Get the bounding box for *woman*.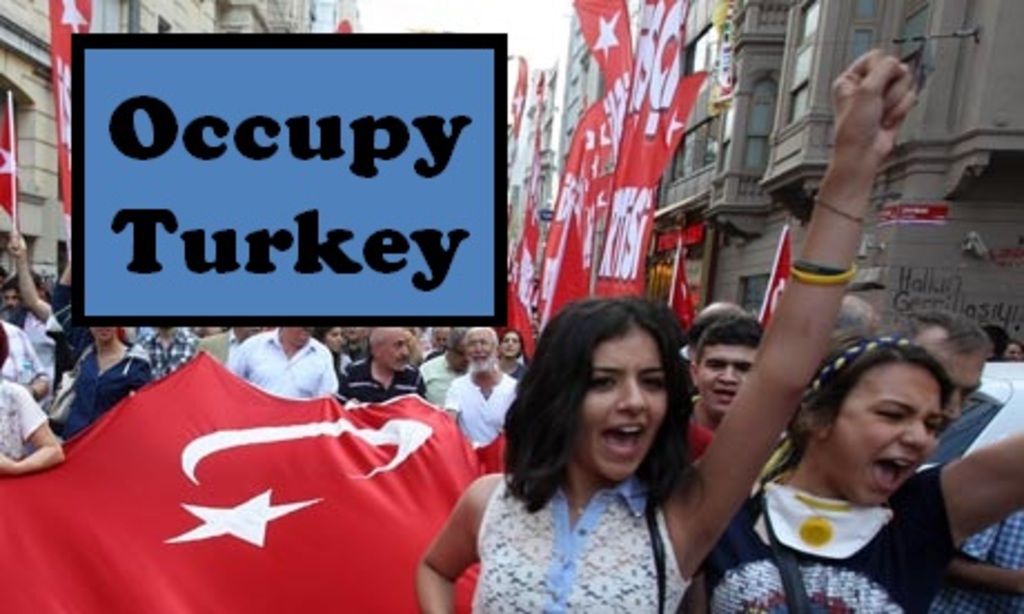
0/327/62/467.
